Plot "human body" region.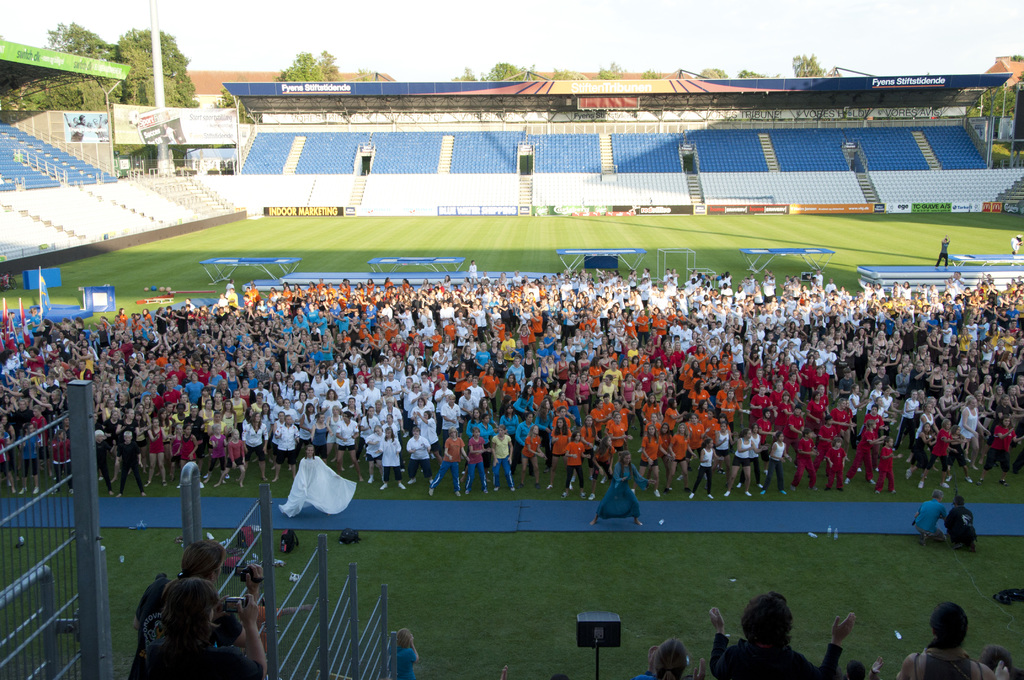
Plotted at detection(829, 293, 845, 299).
